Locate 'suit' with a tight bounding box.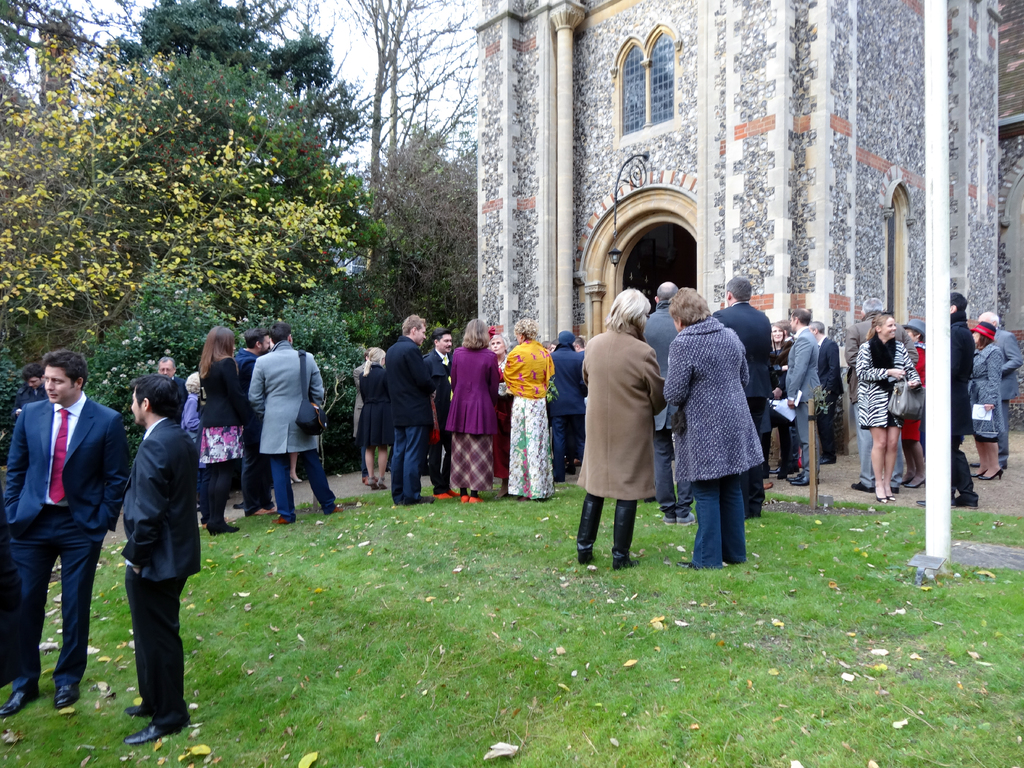
(x1=641, y1=299, x2=680, y2=432).
